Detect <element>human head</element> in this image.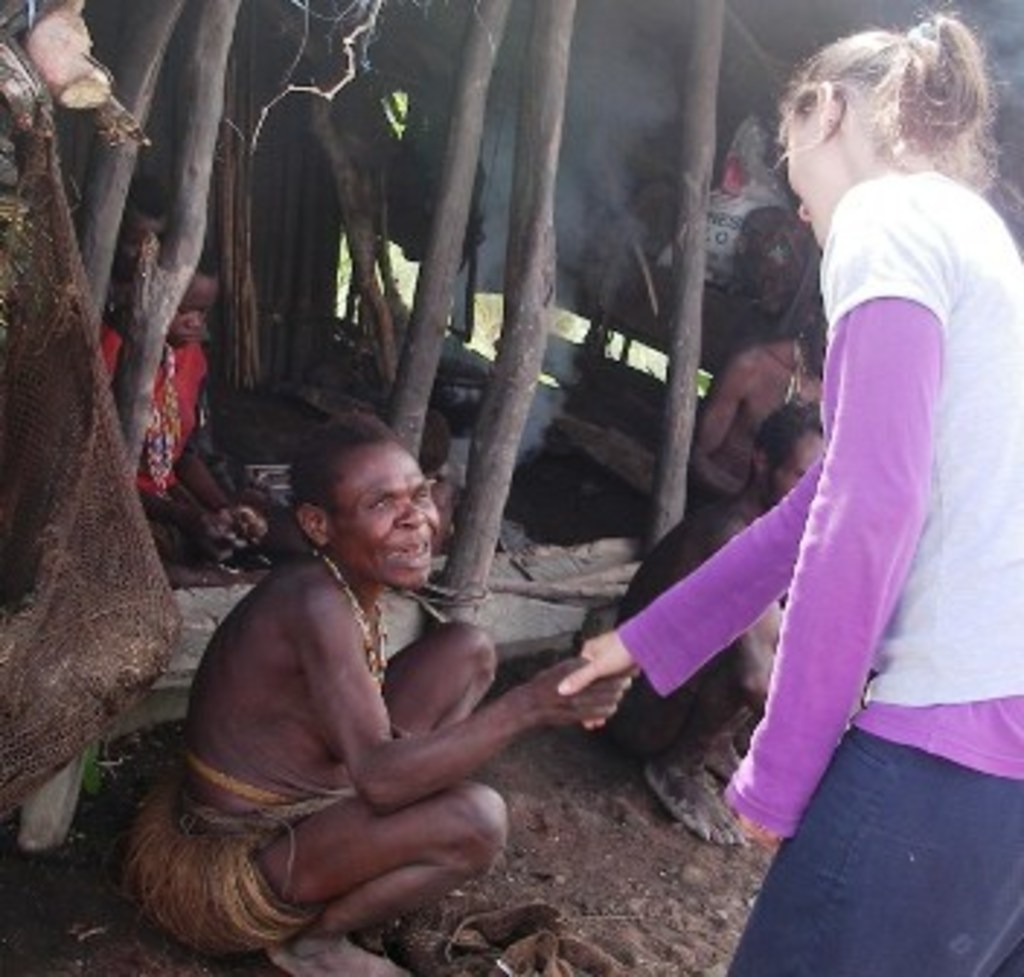
Detection: 282, 416, 445, 590.
